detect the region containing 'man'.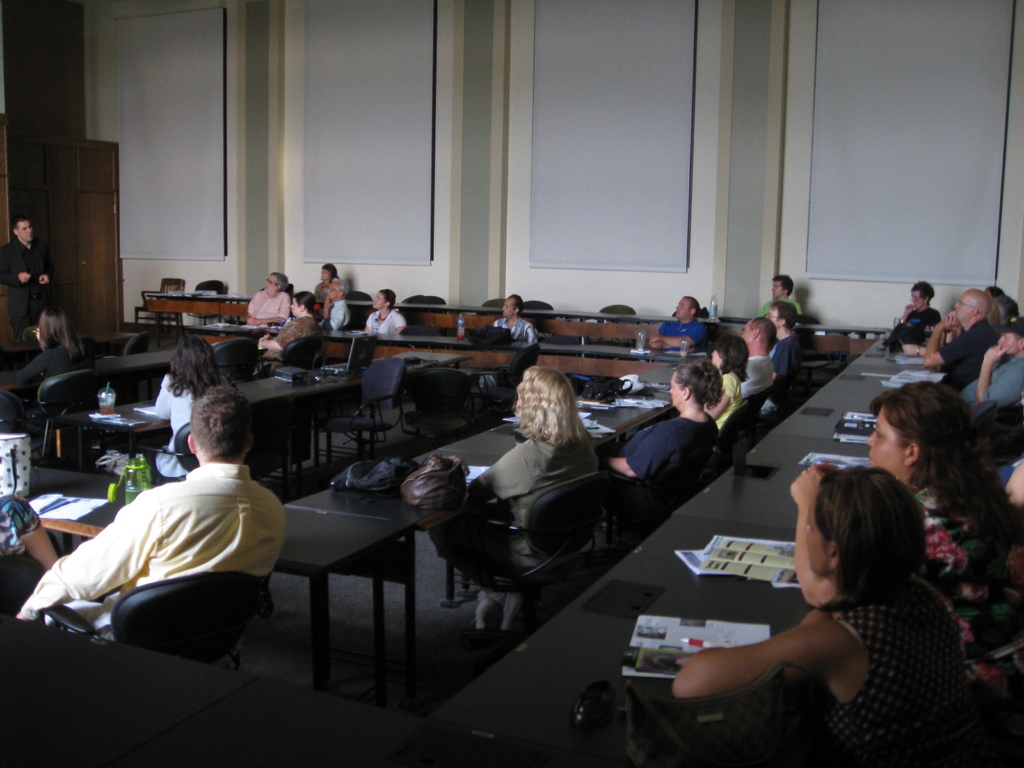
x1=968 y1=324 x2=1023 y2=410.
